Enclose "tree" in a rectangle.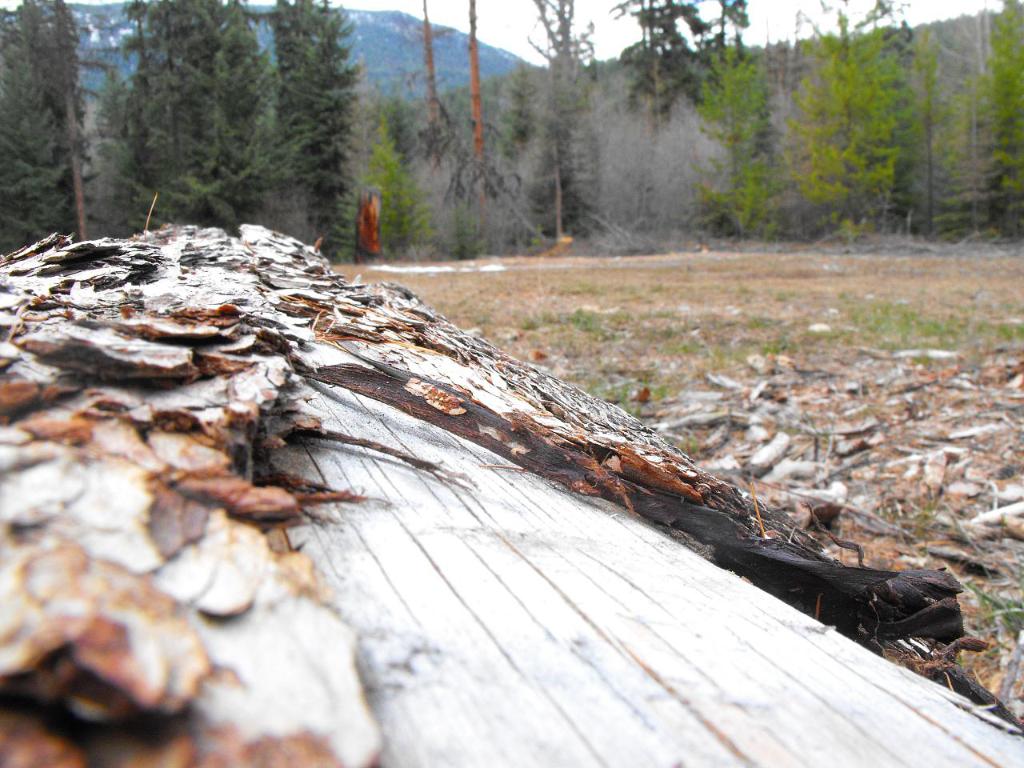
l=689, t=25, r=793, b=235.
